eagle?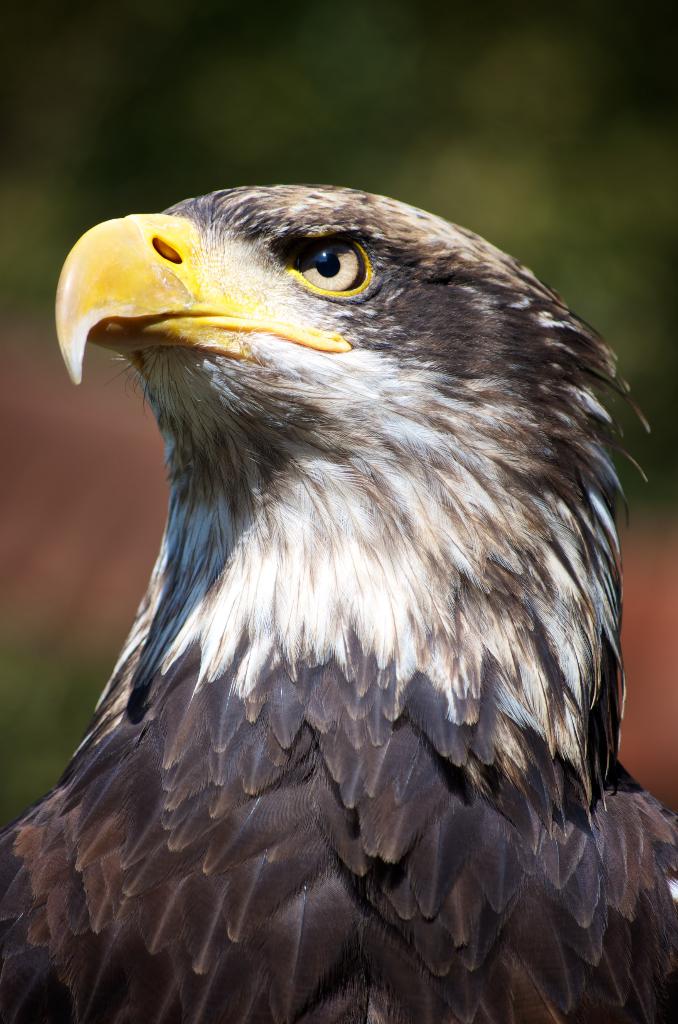
locate(0, 180, 677, 1023)
